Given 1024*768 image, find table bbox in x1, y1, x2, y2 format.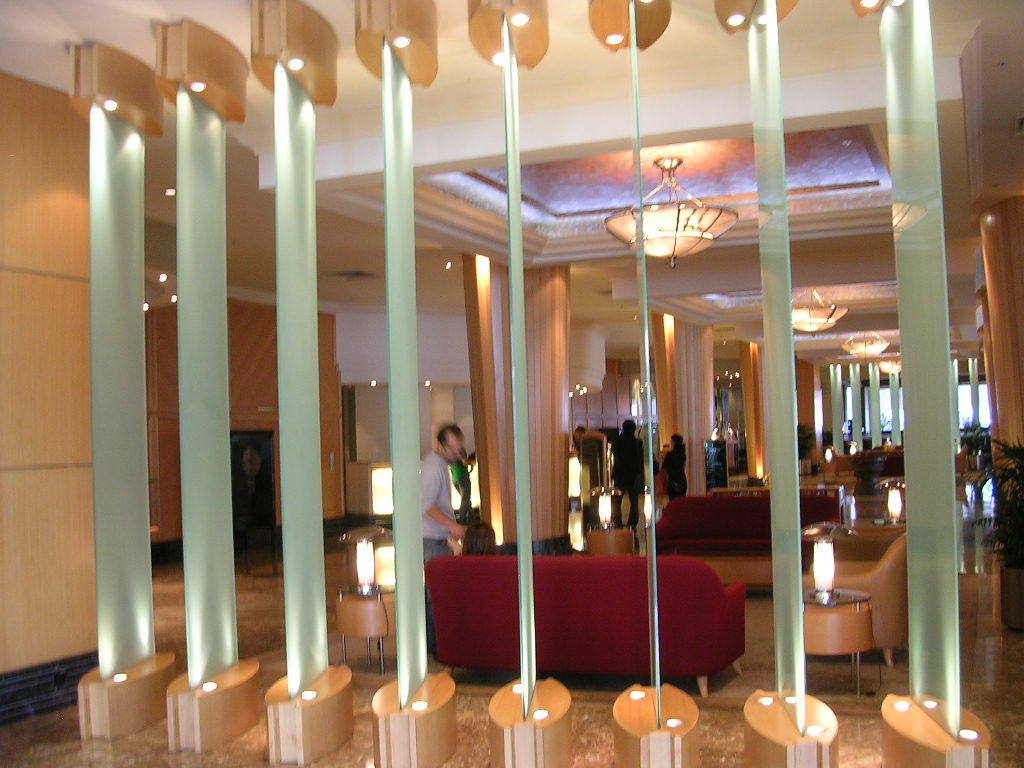
793, 589, 881, 692.
